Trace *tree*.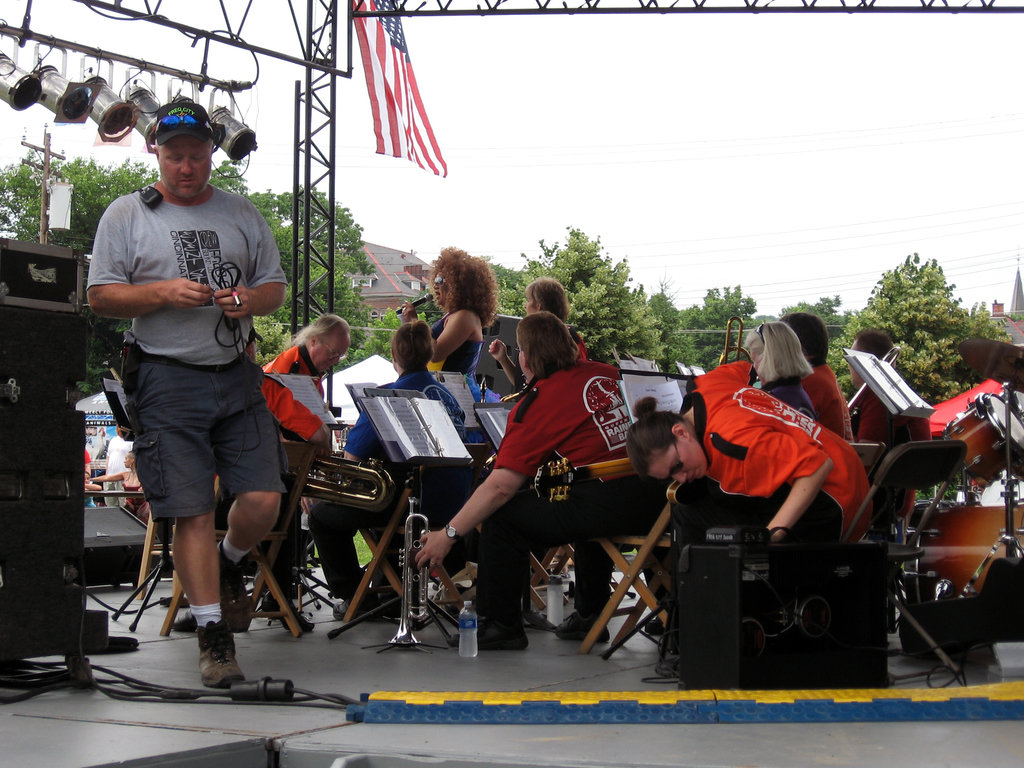
Traced to bbox(763, 296, 847, 369).
